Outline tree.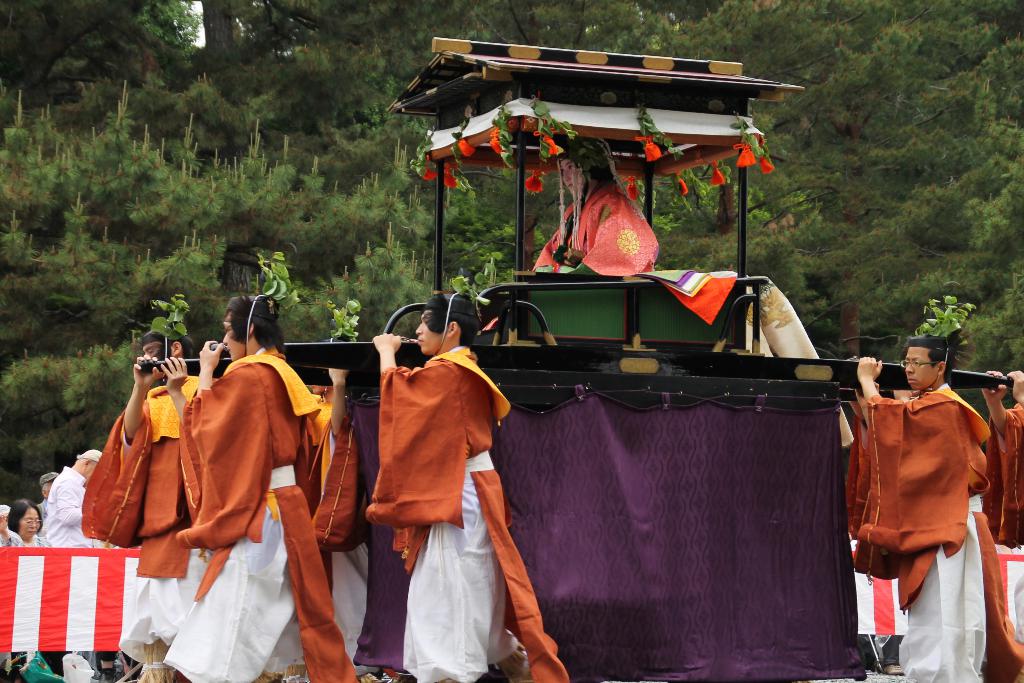
Outline: select_region(152, 0, 318, 93).
